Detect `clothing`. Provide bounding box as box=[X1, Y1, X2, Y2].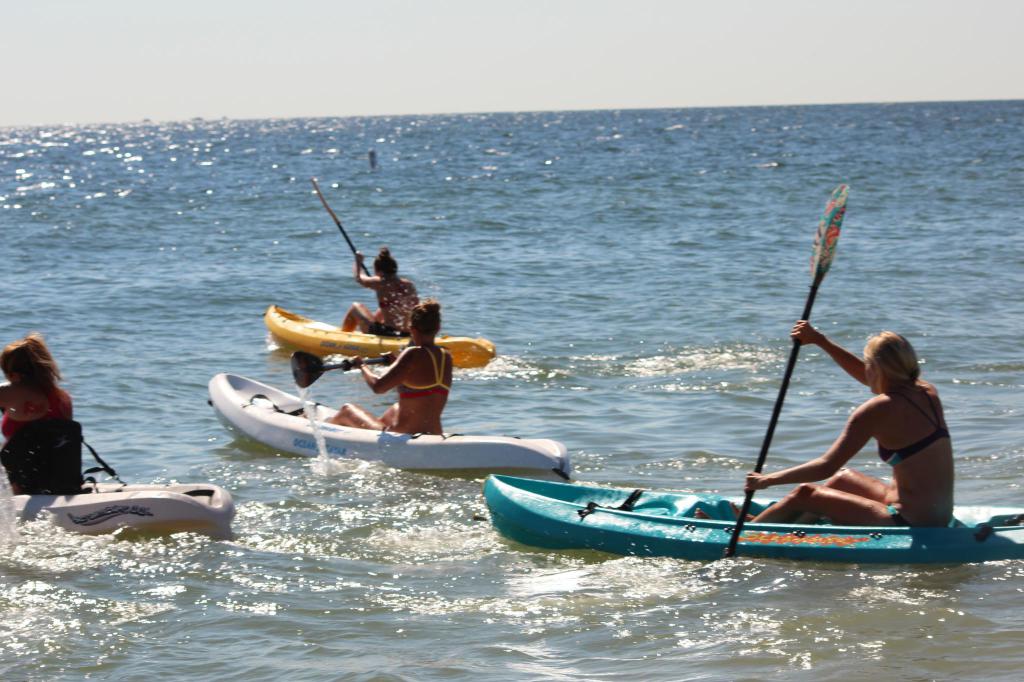
box=[401, 333, 464, 391].
